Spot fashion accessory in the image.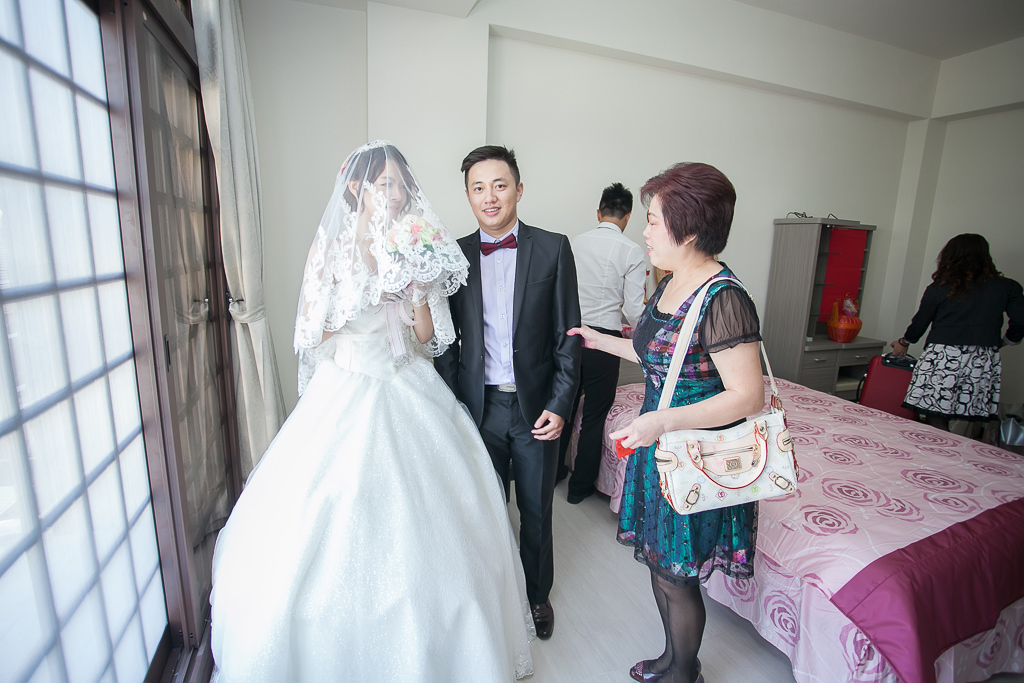
fashion accessory found at (x1=478, y1=230, x2=521, y2=259).
